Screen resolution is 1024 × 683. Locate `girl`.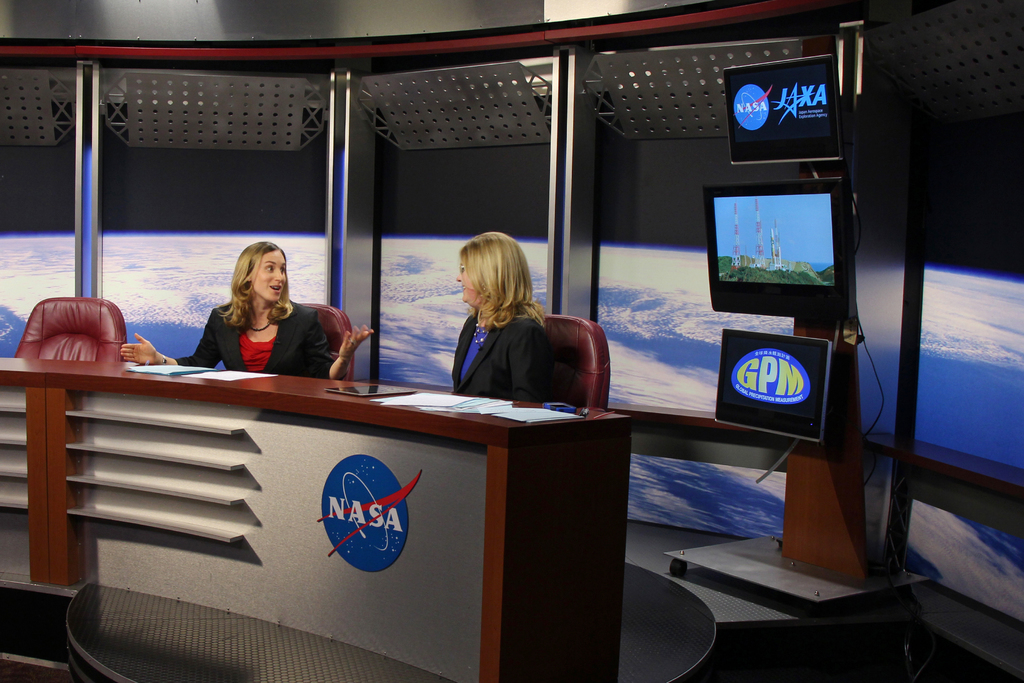
locate(120, 242, 372, 381).
